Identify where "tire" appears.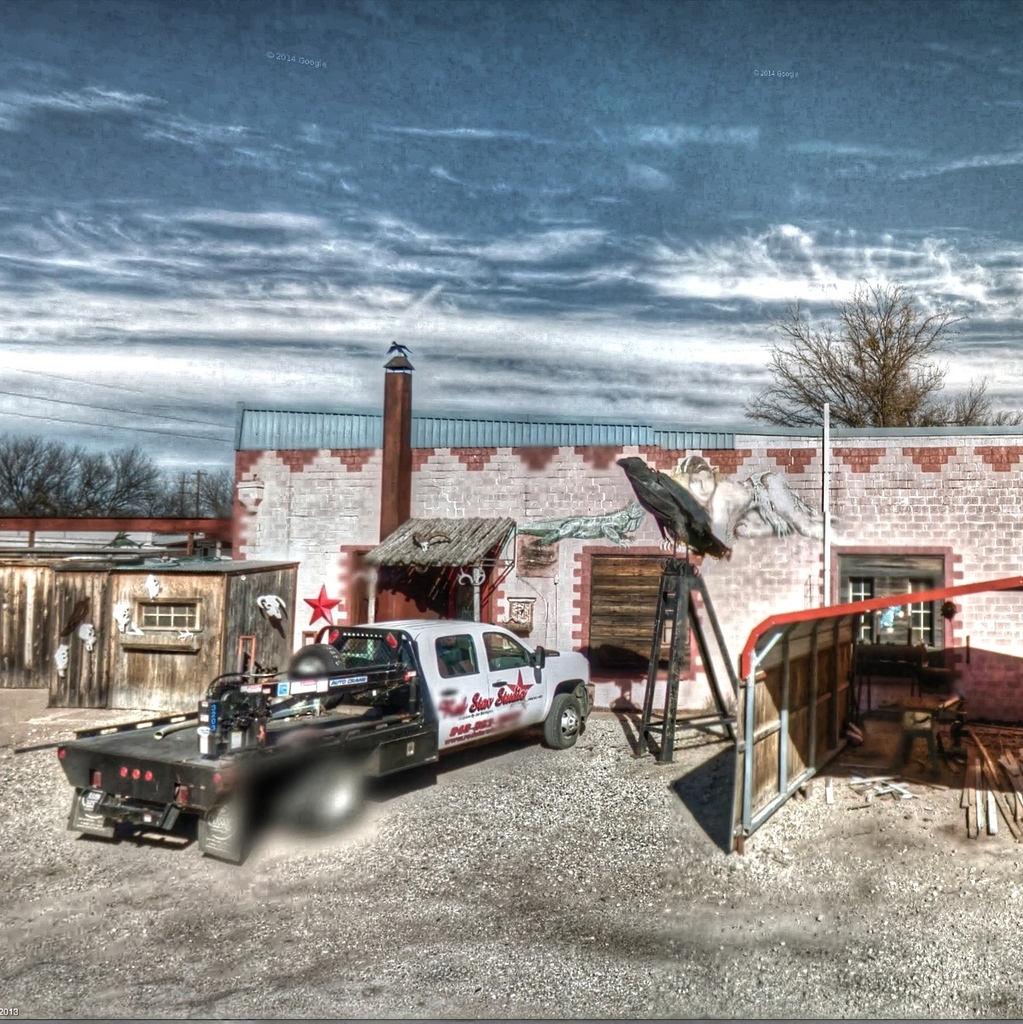
Appears at [left=282, top=760, right=361, bottom=829].
